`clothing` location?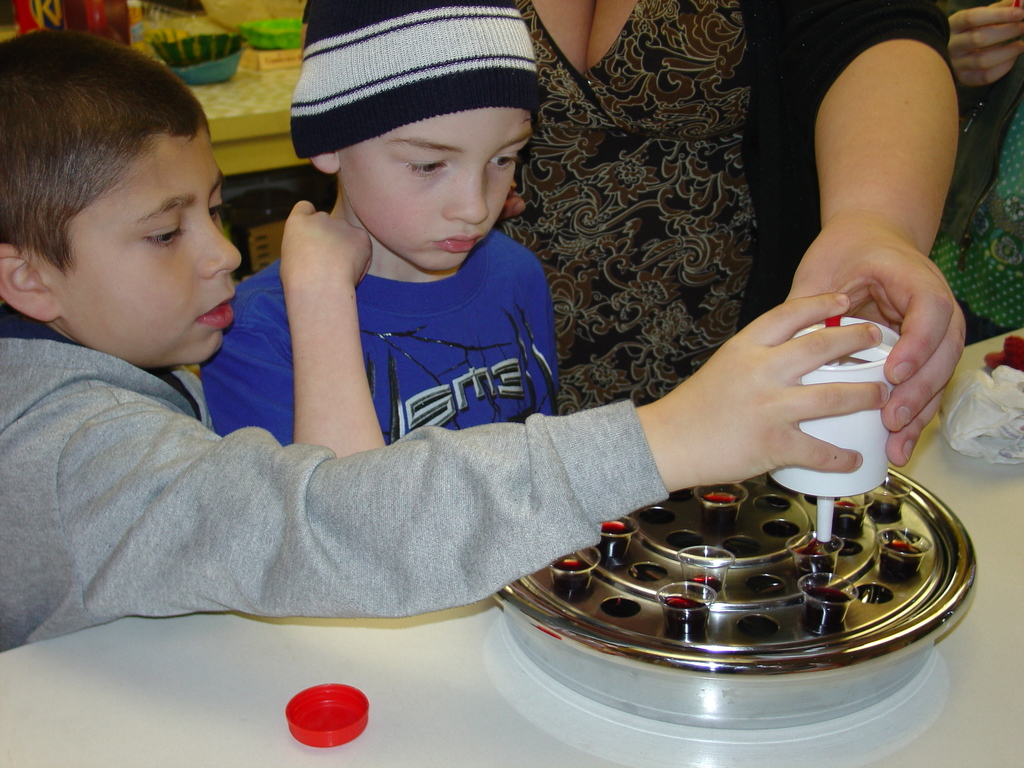
{"left": 190, "top": 250, "right": 564, "bottom": 454}
